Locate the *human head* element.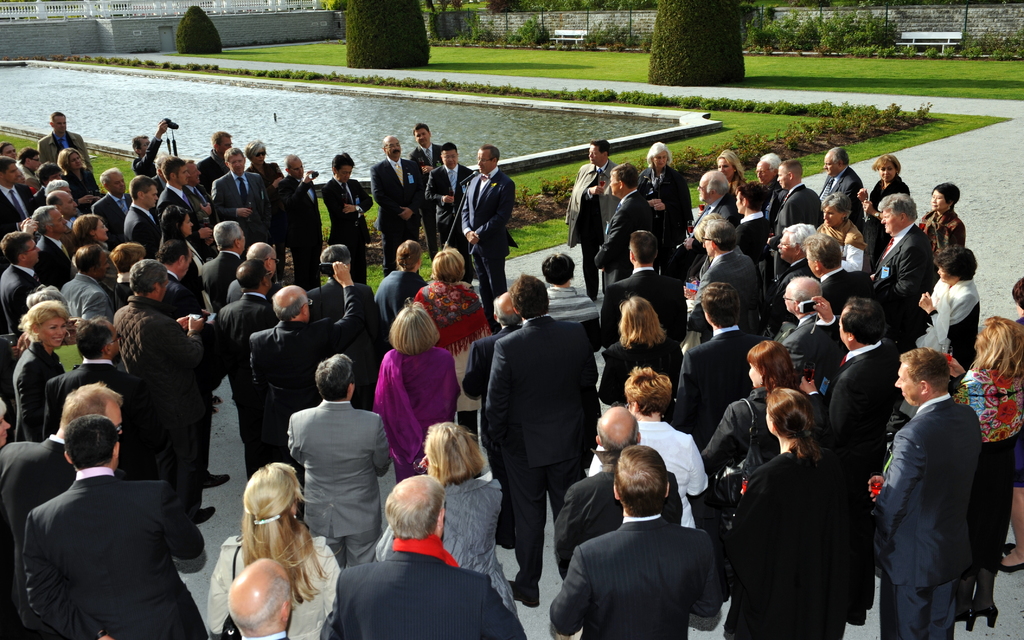
Element bbox: 872,156,900,183.
